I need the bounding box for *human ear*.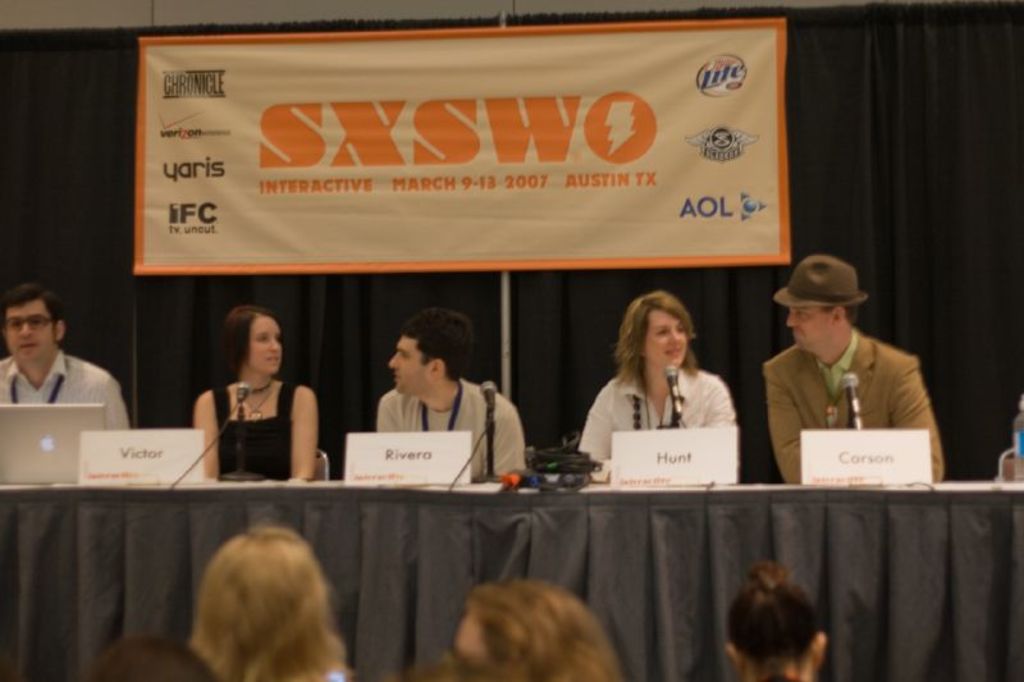
Here it is: (431,356,443,374).
